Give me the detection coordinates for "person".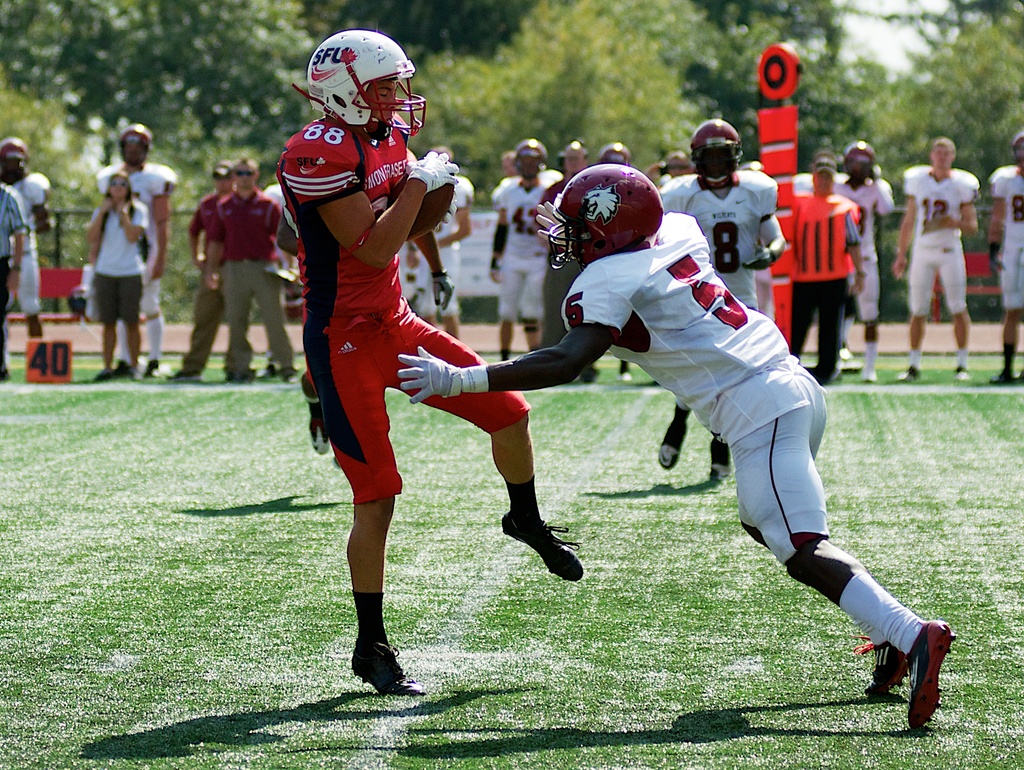
pyautogui.locateOnScreen(167, 160, 256, 382).
